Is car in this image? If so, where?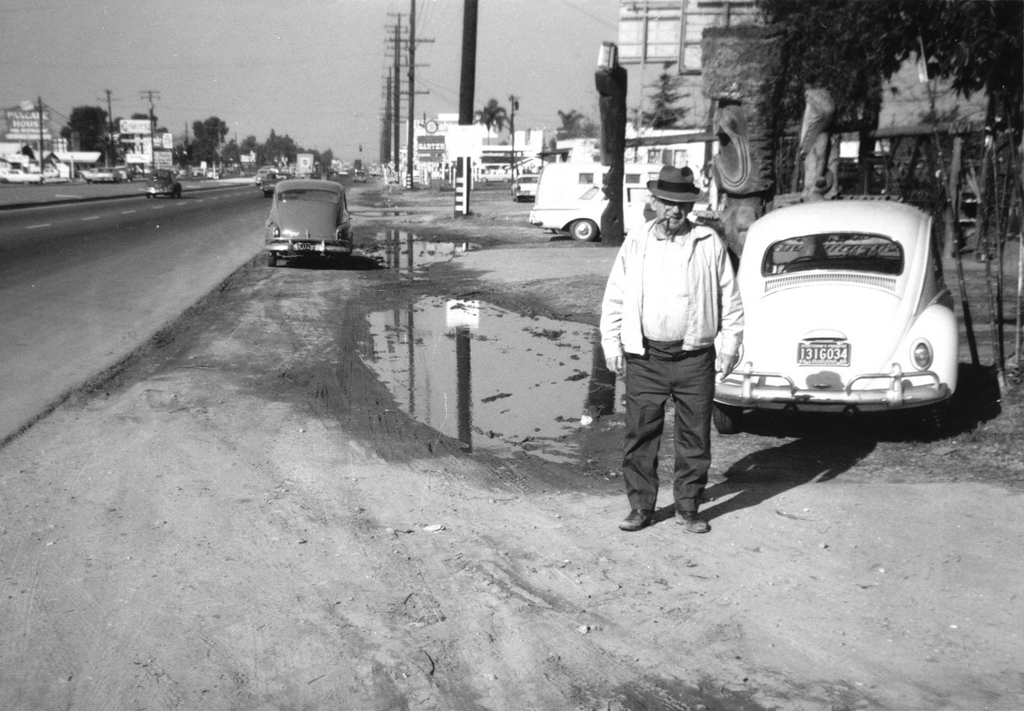
Yes, at crop(716, 202, 965, 434).
